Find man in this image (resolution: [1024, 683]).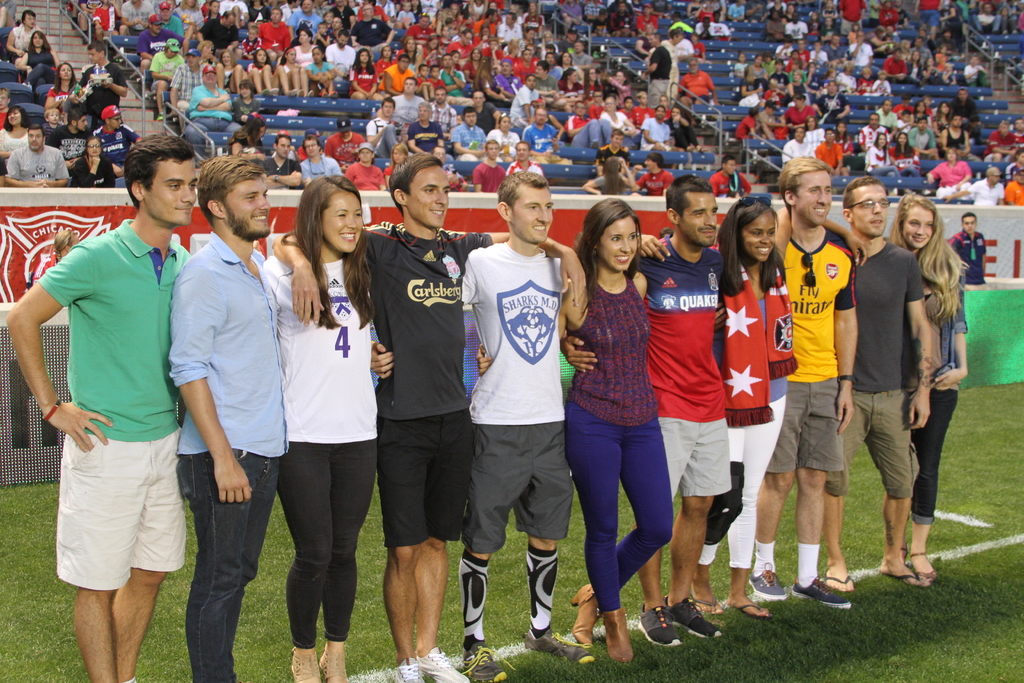
{"x1": 508, "y1": 74, "x2": 540, "y2": 128}.
